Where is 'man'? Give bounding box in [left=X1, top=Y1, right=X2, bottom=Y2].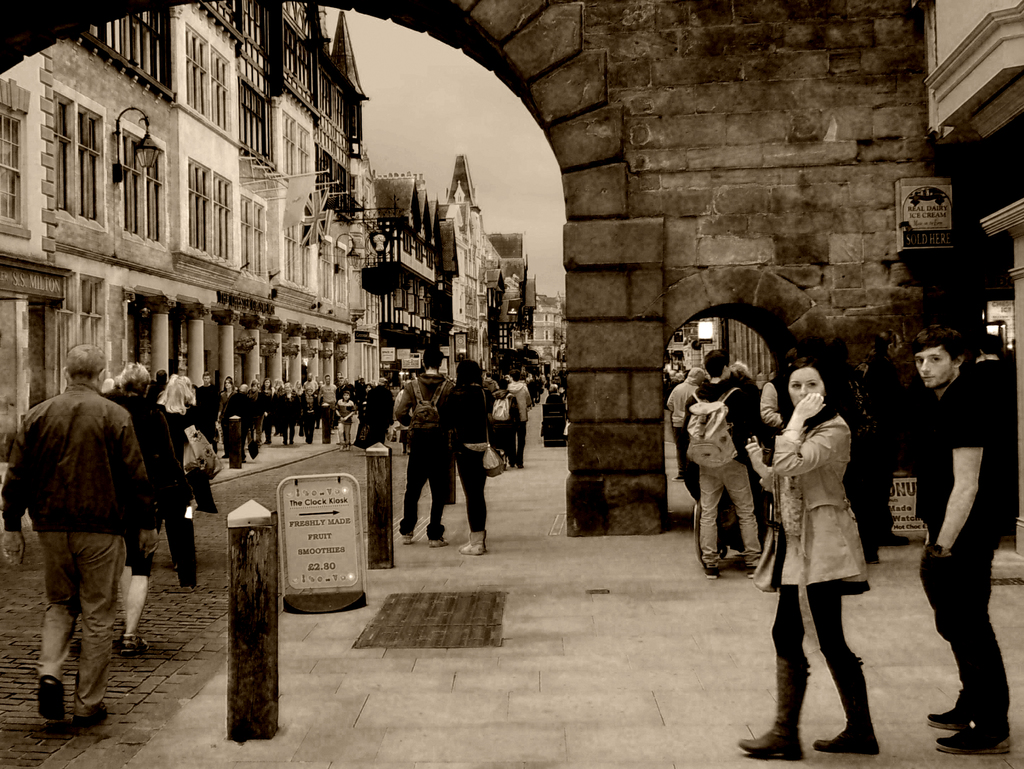
[left=752, top=347, right=862, bottom=567].
